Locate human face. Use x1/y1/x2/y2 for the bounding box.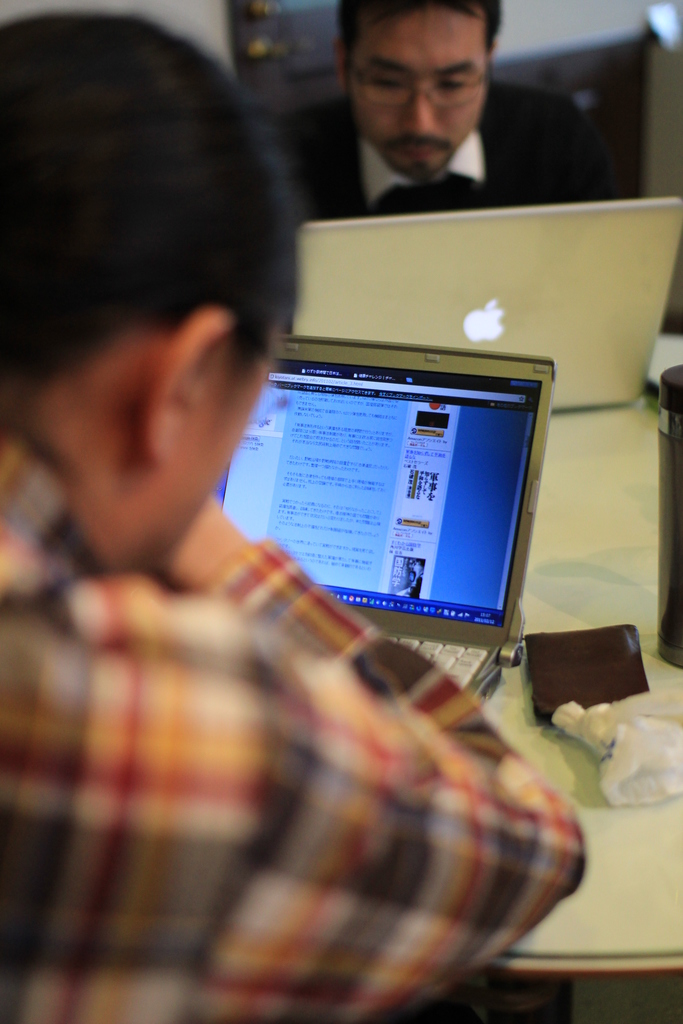
353/0/495/181.
